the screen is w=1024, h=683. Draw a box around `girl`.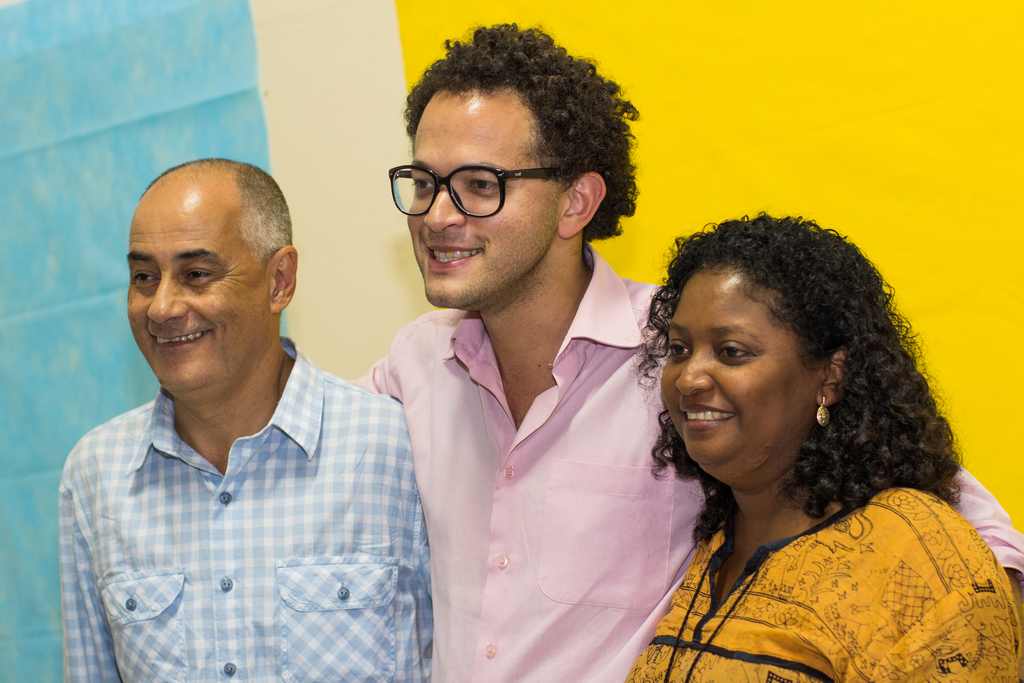
(x1=630, y1=217, x2=1023, y2=682).
